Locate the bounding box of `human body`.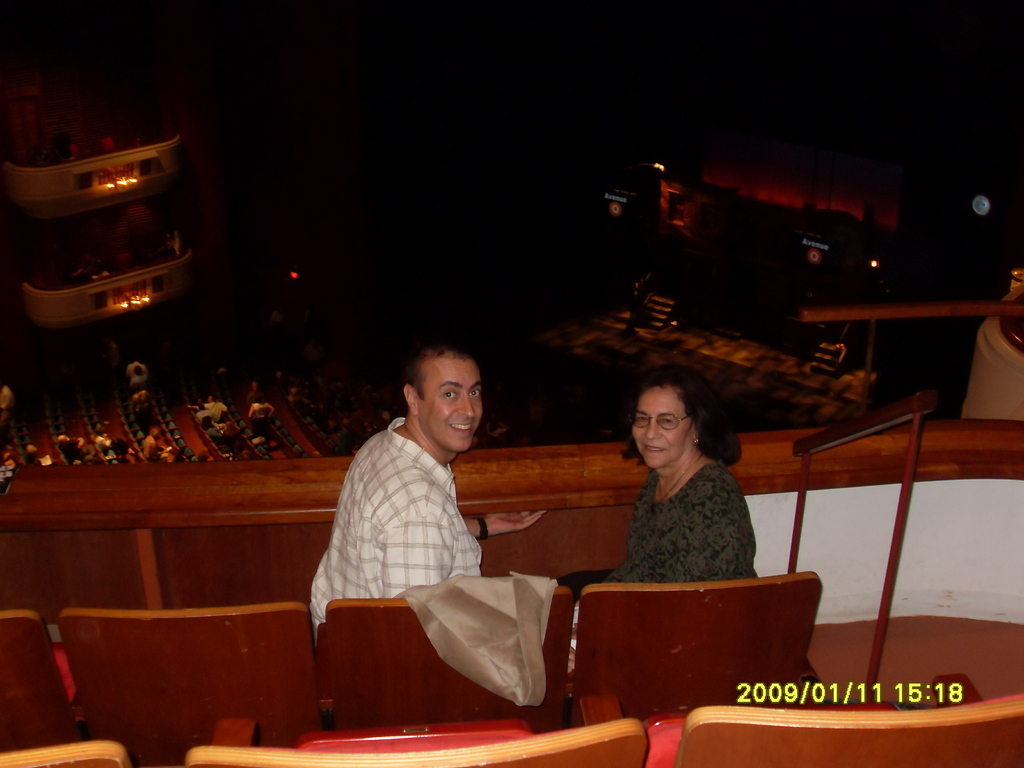
Bounding box: 309:412:542:637.
